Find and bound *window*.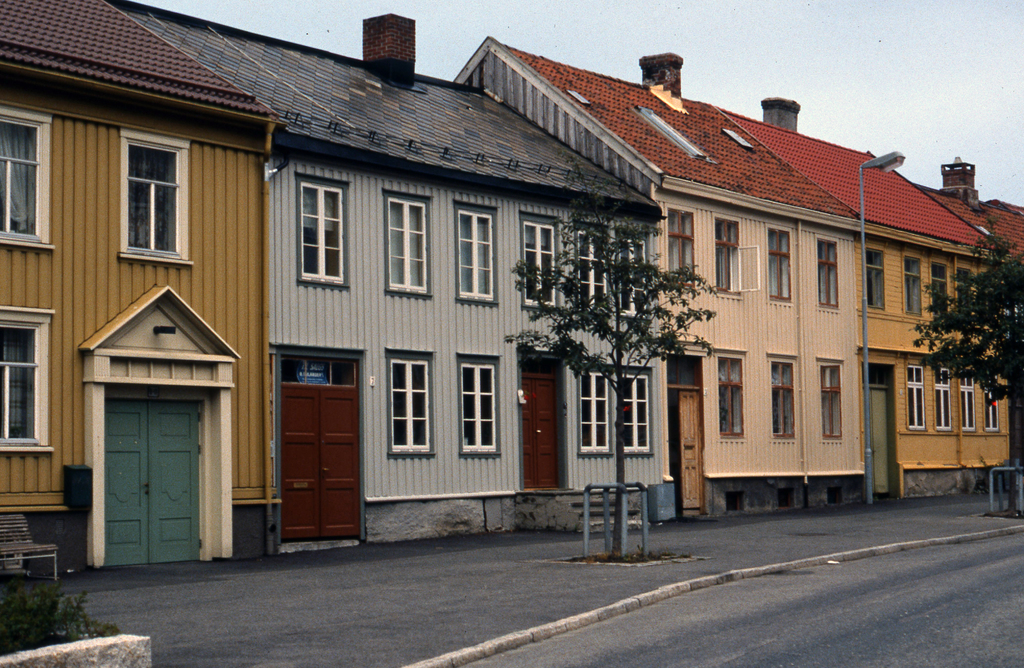
Bound: (x1=621, y1=368, x2=657, y2=455).
